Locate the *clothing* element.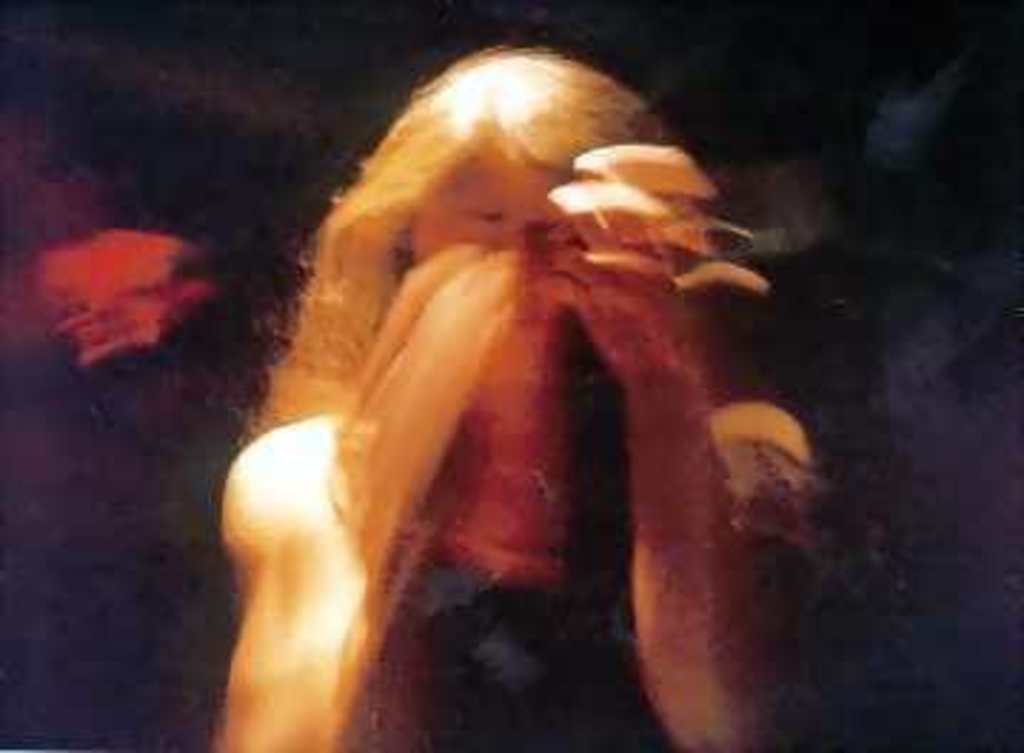
Element bbox: 6/177/291/744.
